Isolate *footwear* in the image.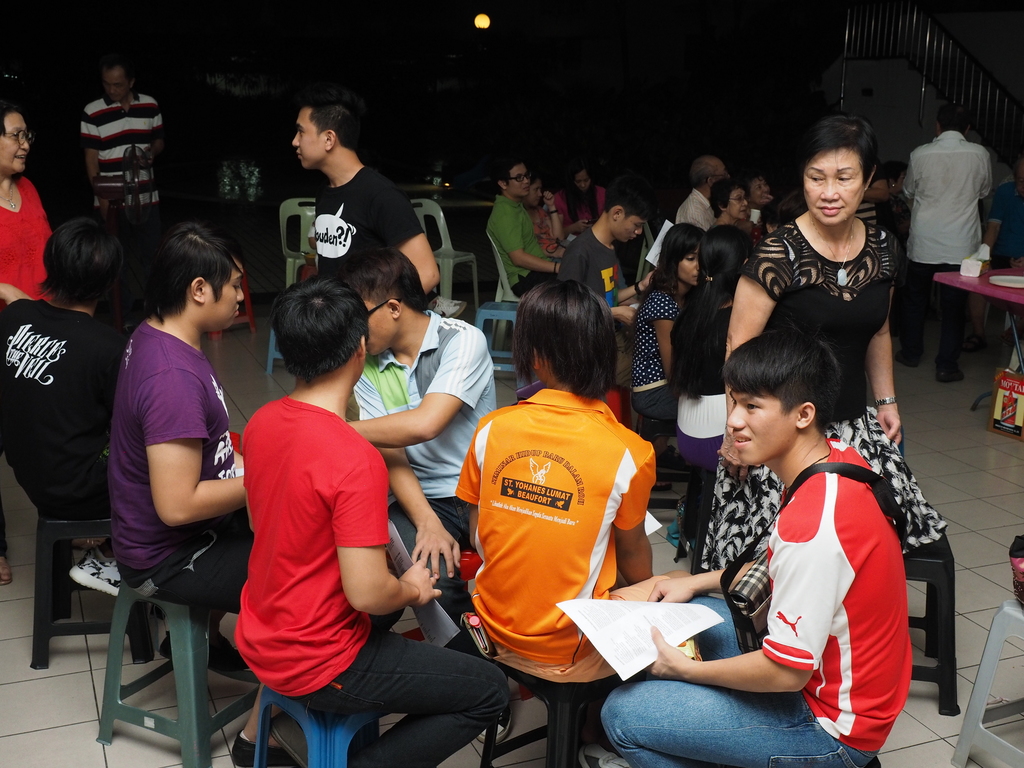
Isolated region: crop(236, 729, 307, 767).
